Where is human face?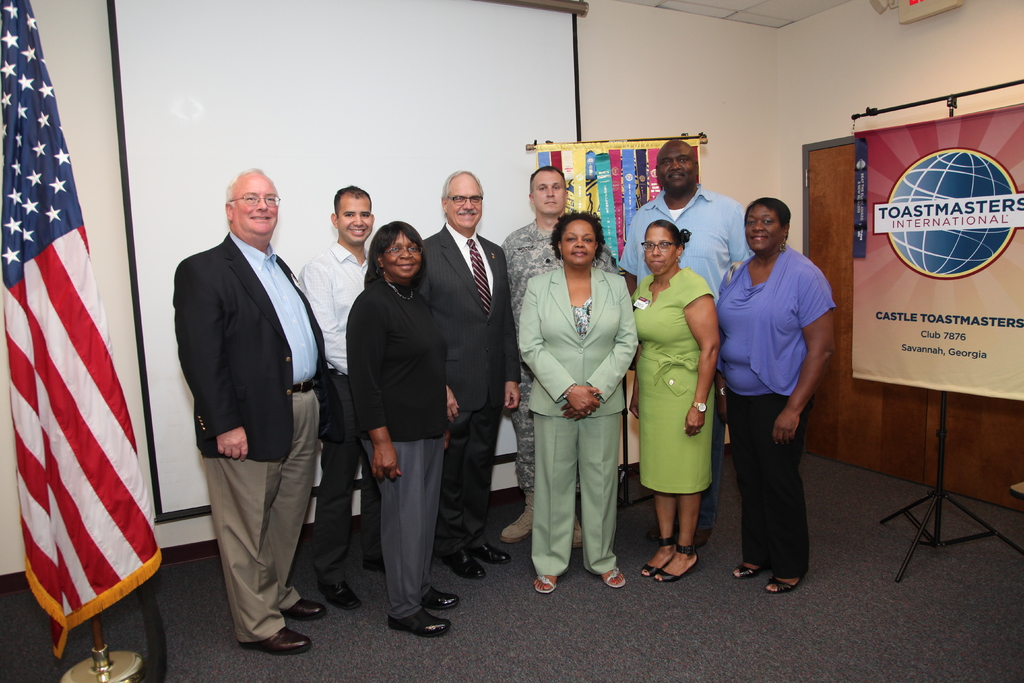
box(643, 224, 676, 272).
